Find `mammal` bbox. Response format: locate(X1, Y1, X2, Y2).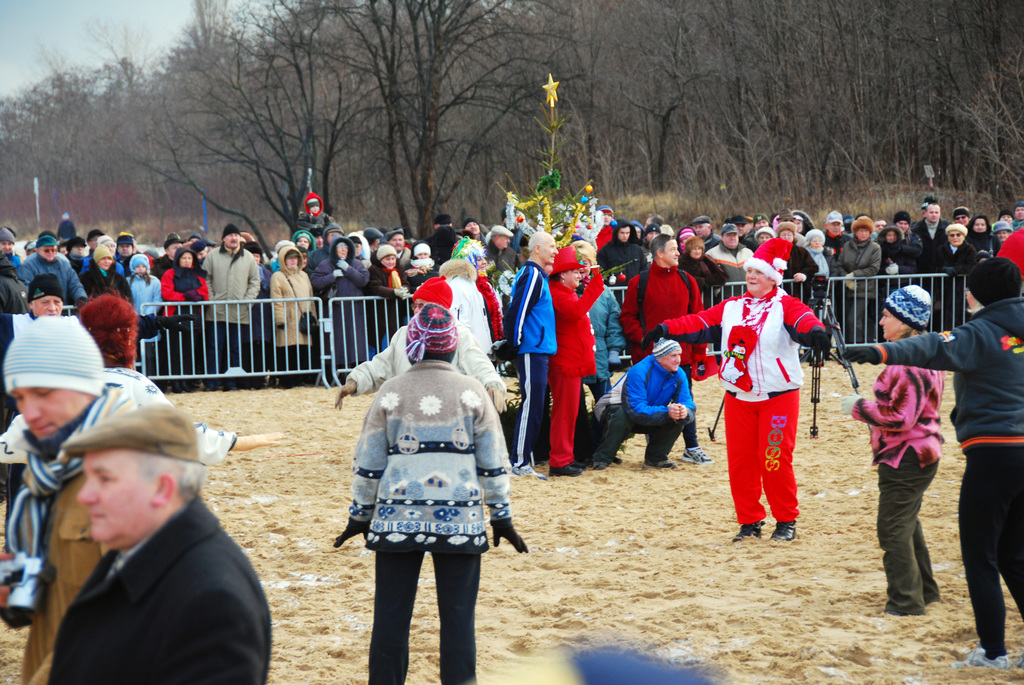
locate(567, 240, 627, 398).
